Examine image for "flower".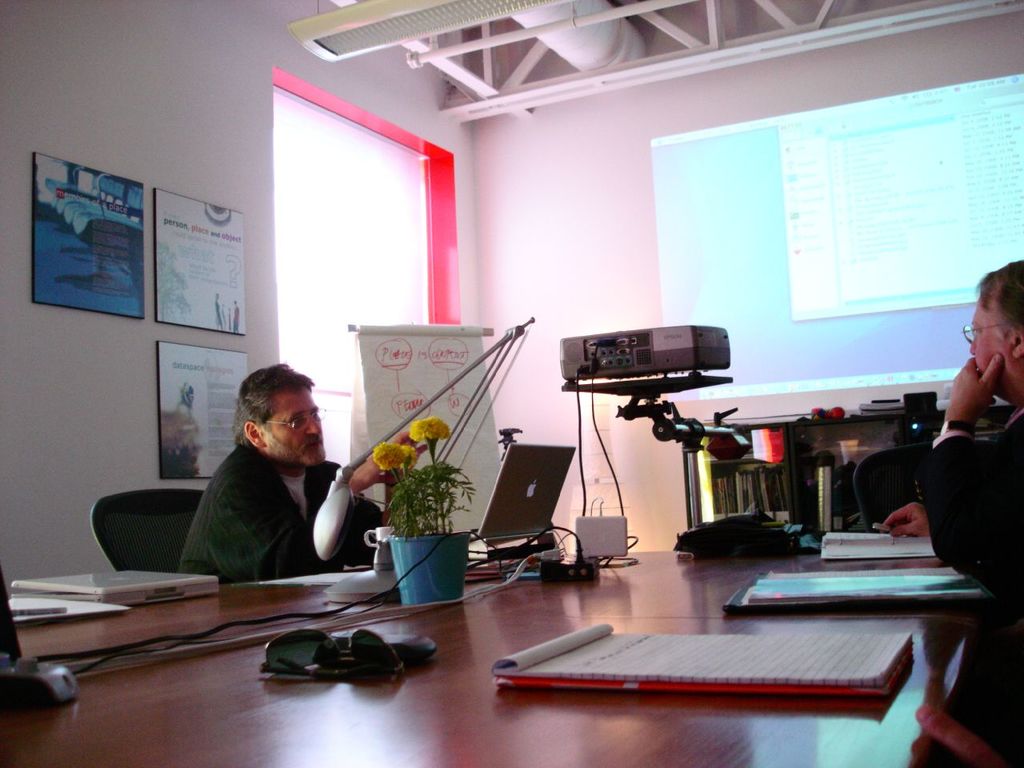
Examination result: x1=413, y1=415, x2=451, y2=445.
